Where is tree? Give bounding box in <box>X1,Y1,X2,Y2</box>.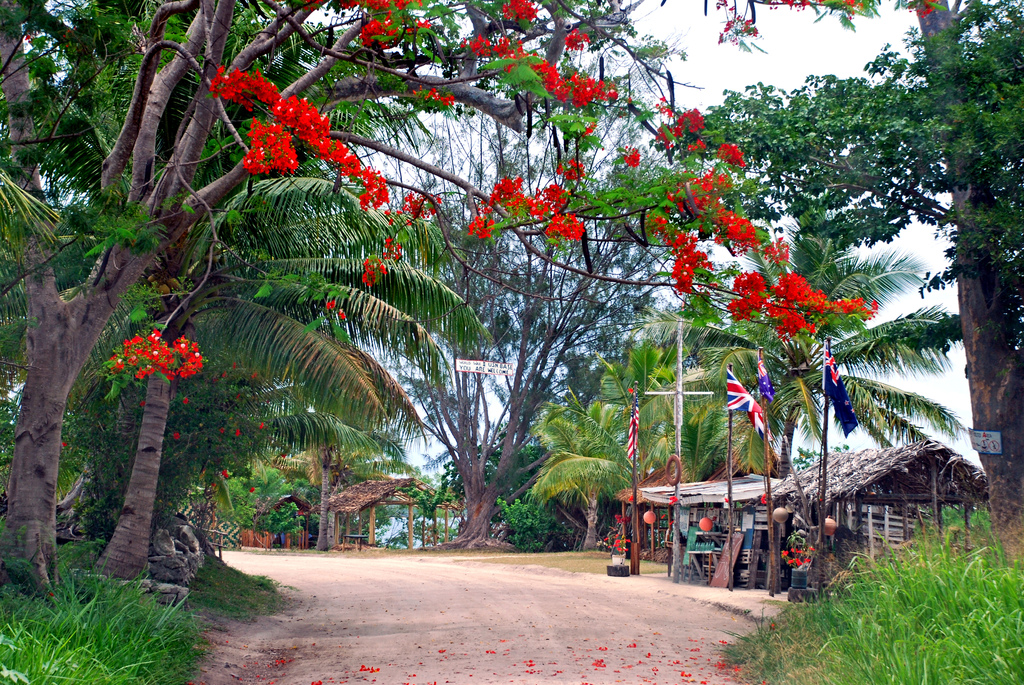
<box>908,0,1023,563</box>.
